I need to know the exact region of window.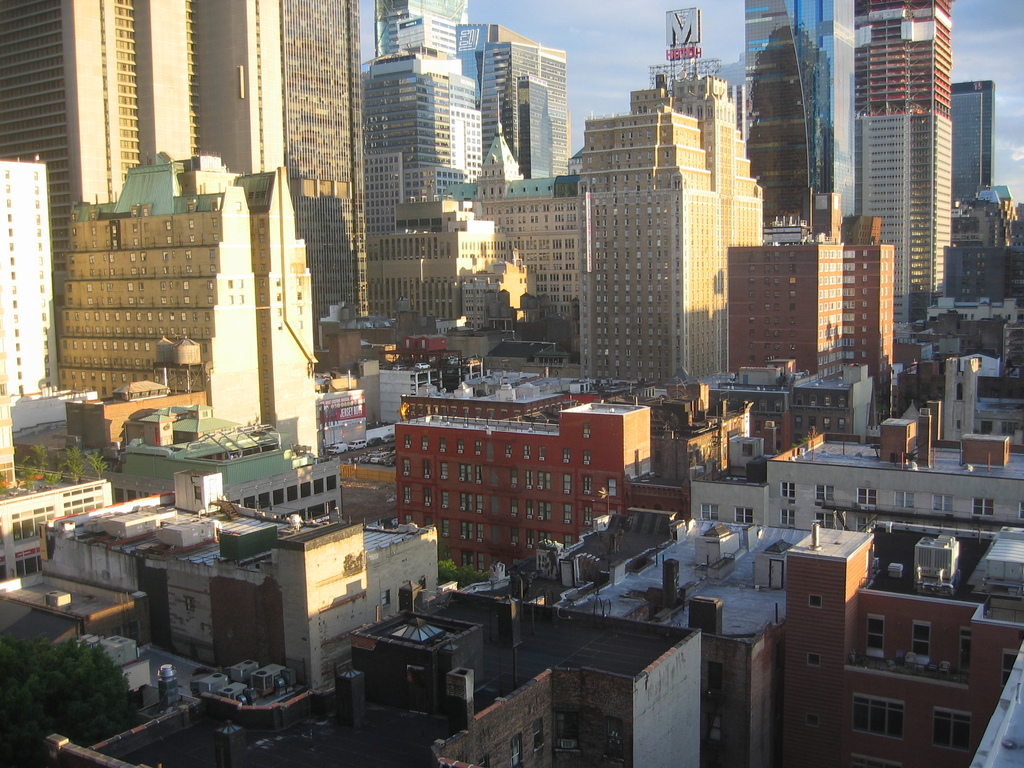
Region: select_region(808, 651, 820, 668).
